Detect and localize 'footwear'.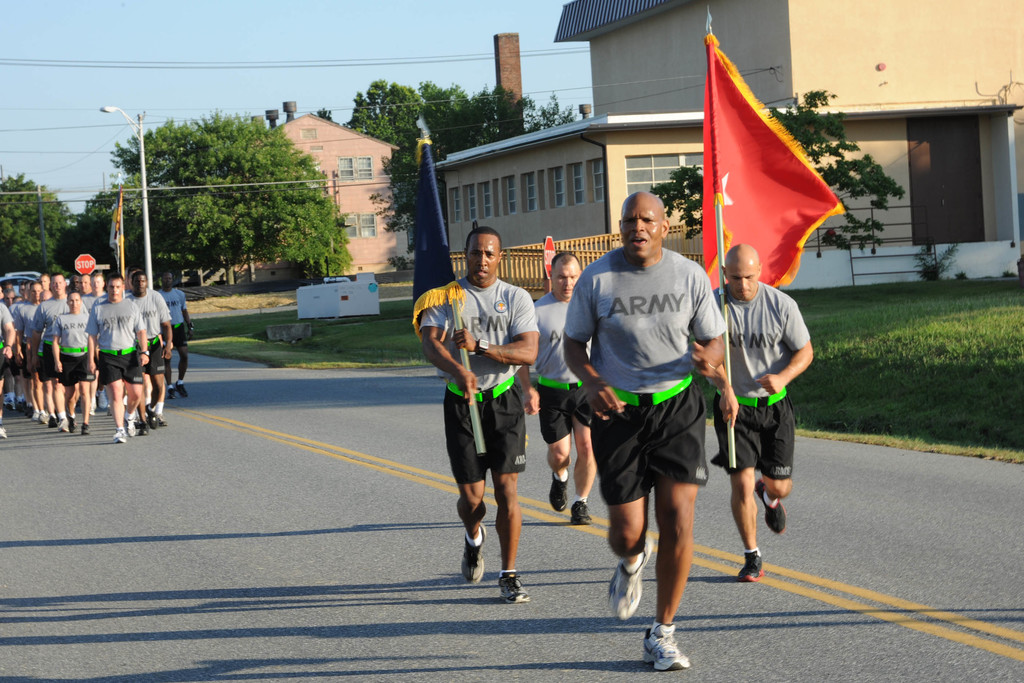
Localized at [x1=127, y1=418, x2=136, y2=436].
